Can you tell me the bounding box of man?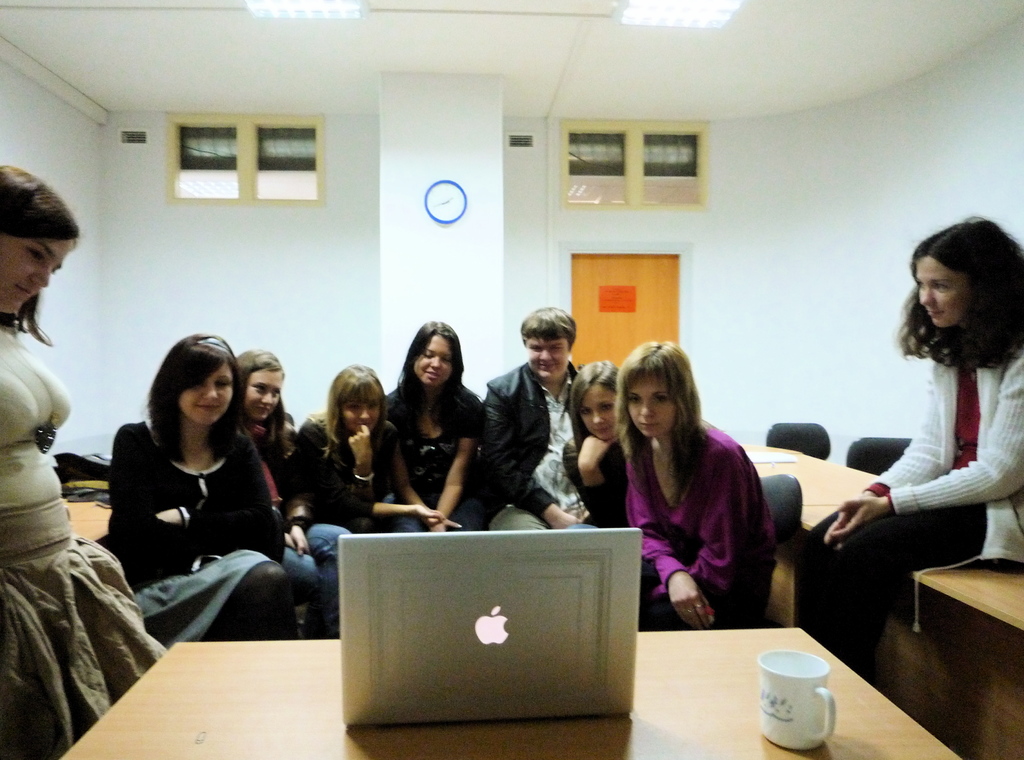
476:309:607:527.
